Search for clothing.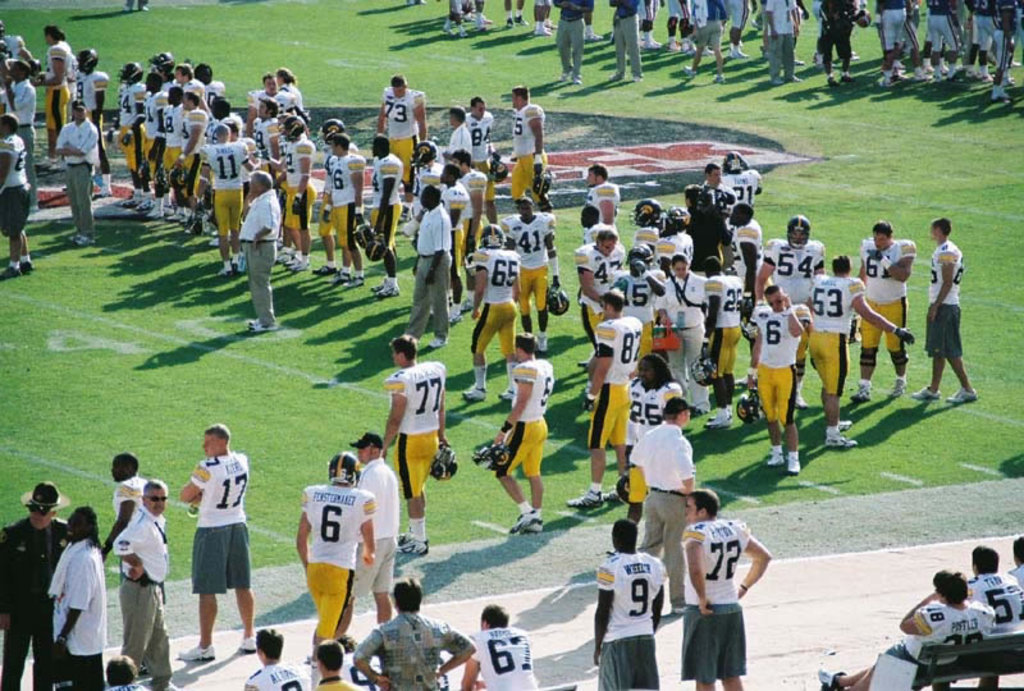
Found at {"left": 495, "top": 357, "right": 556, "bottom": 480}.
